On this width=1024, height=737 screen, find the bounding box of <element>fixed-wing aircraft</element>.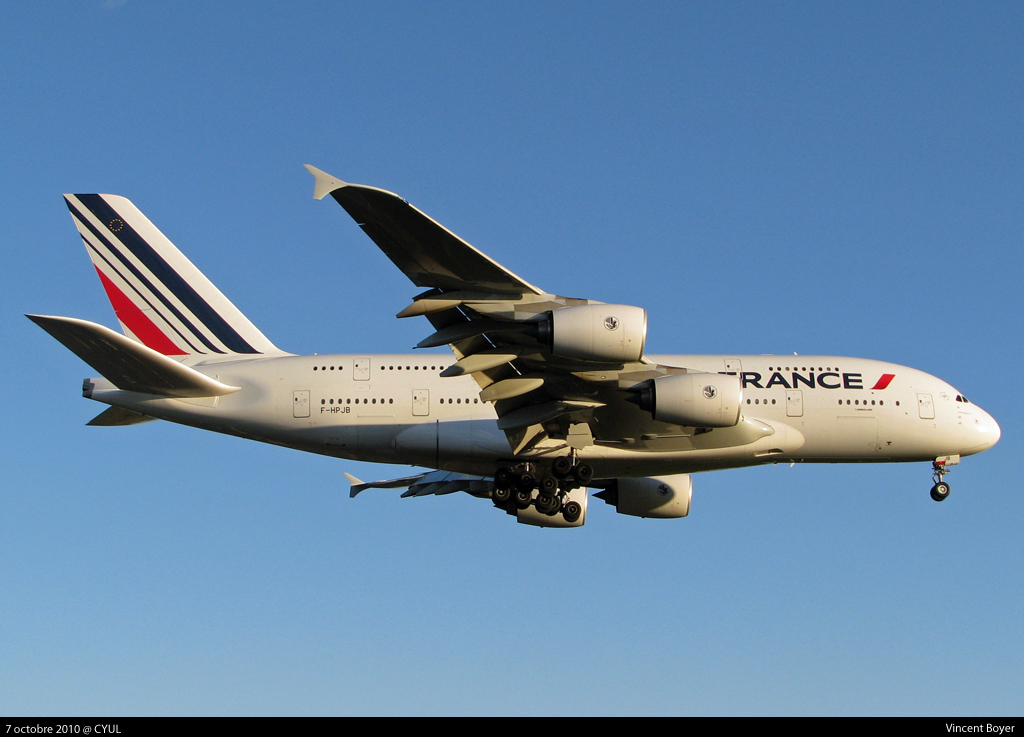
Bounding box: 21,161,1002,531.
